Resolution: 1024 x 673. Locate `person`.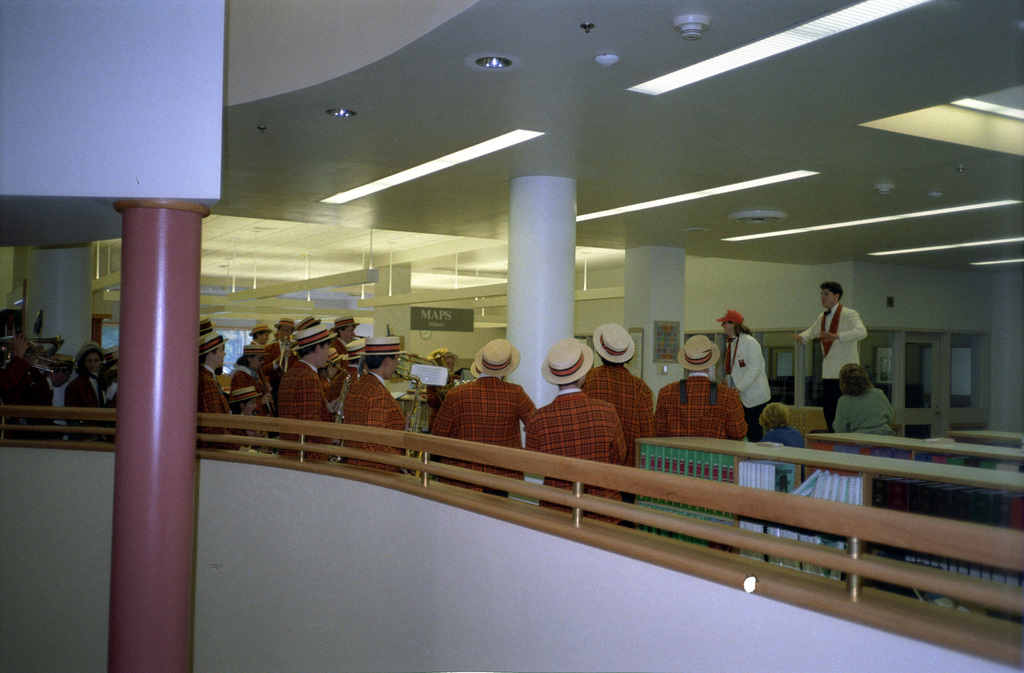
{"left": 525, "top": 336, "right": 632, "bottom": 525}.
